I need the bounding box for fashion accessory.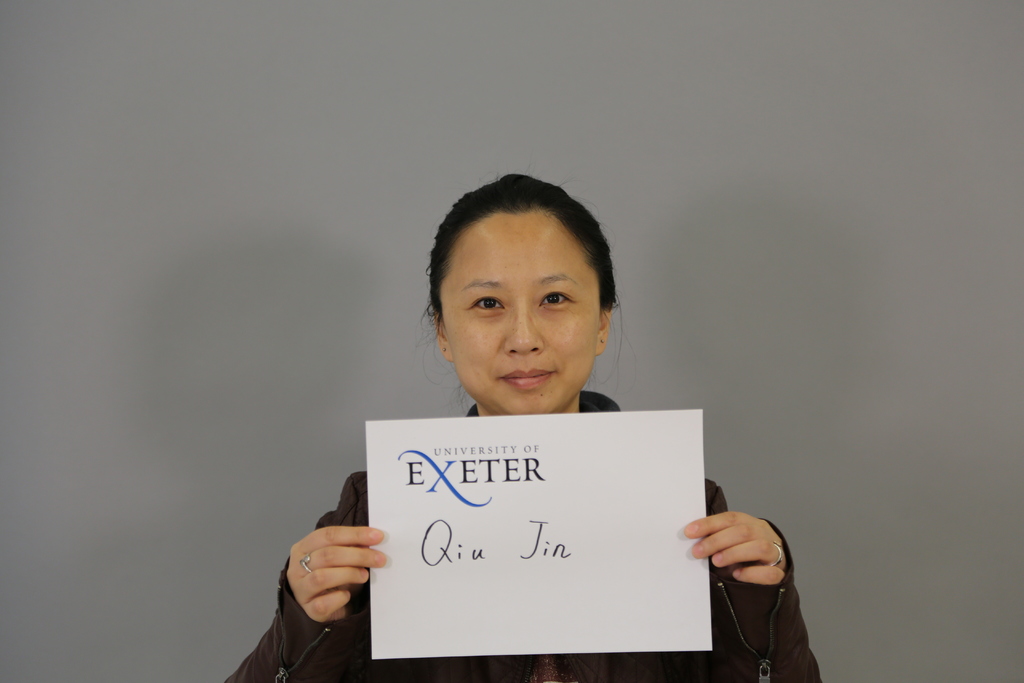
Here it is: (298, 554, 314, 576).
